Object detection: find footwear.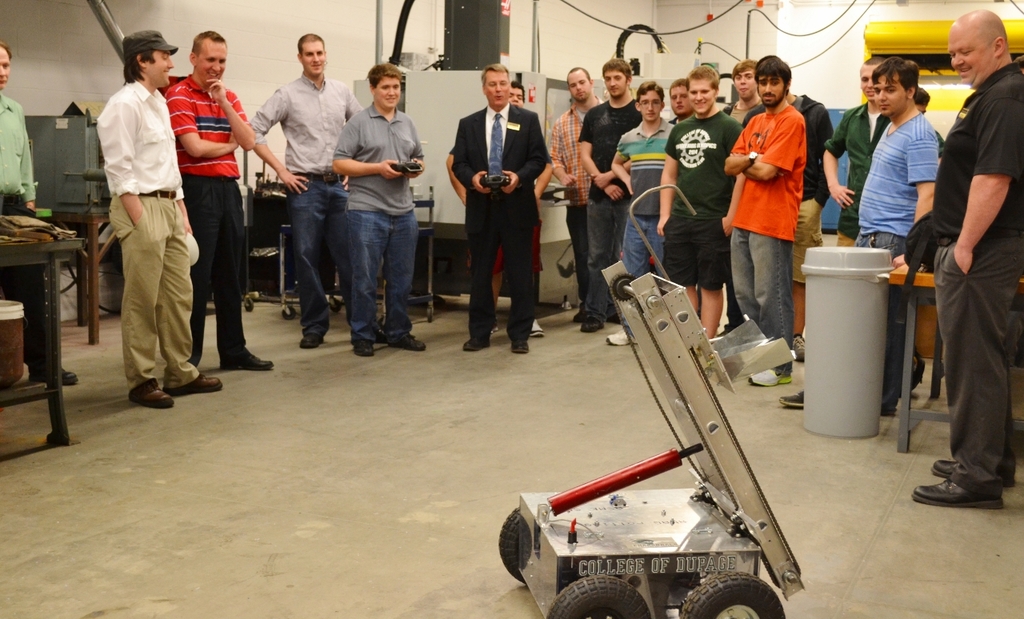
bbox=[176, 371, 225, 393].
